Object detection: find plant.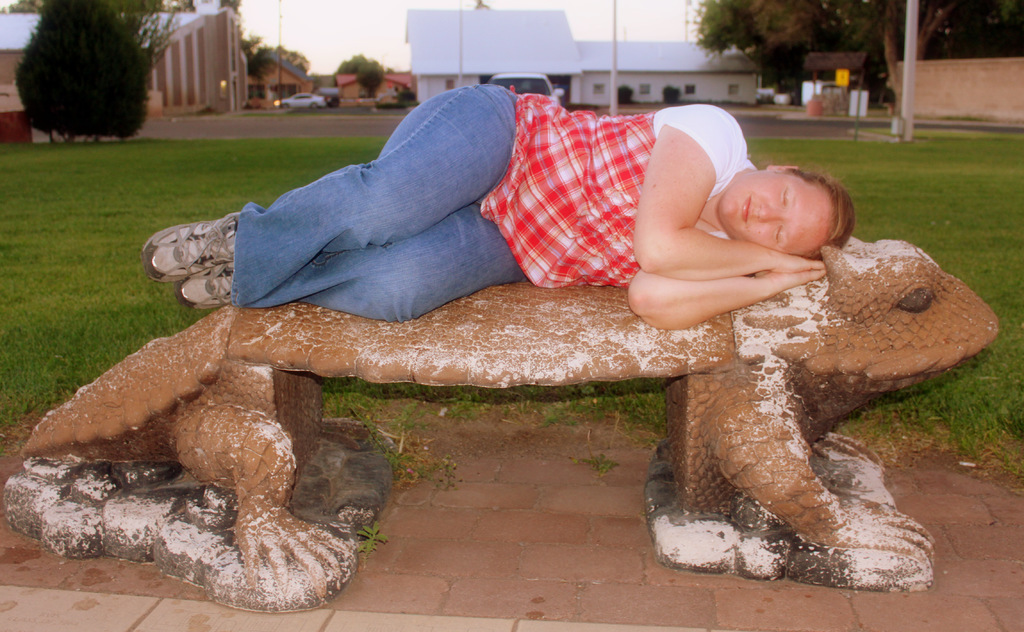
578:448:621:474.
